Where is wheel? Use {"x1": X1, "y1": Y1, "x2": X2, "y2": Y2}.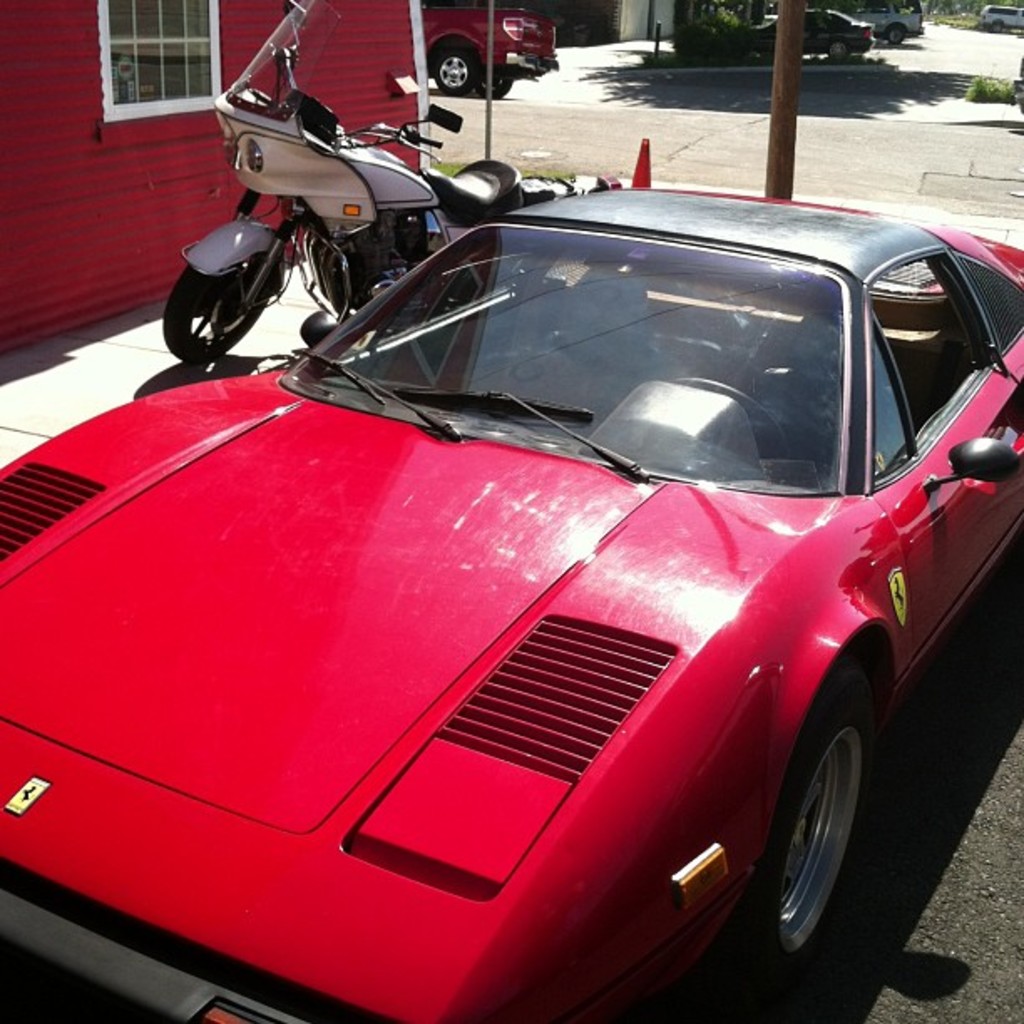
{"x1": 663, "y1": 368, "x2": 798, "y2": 448}.
